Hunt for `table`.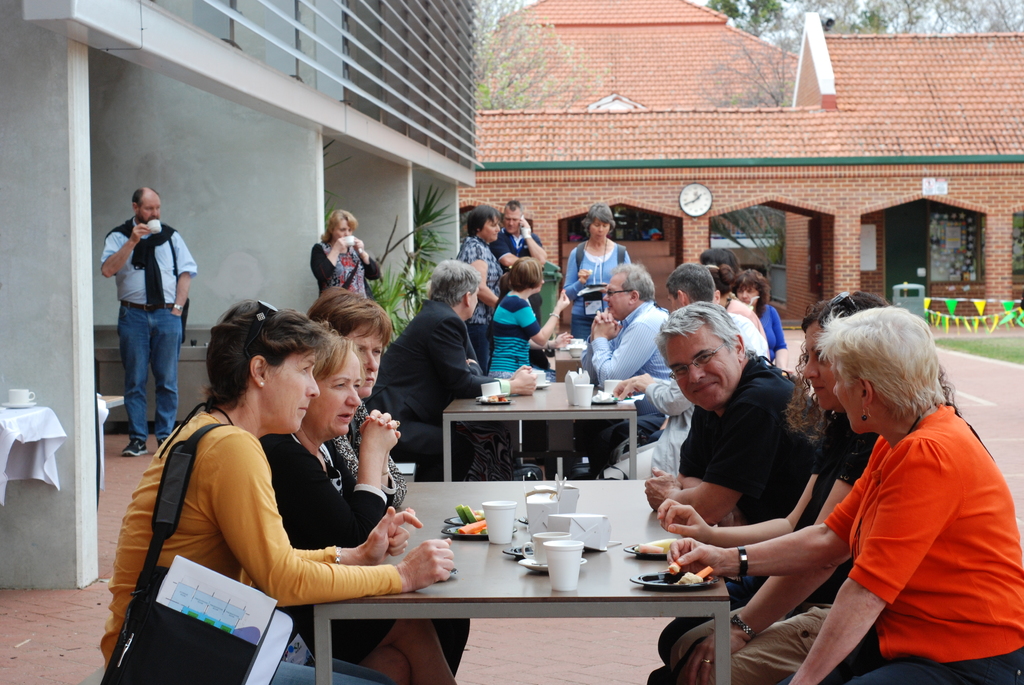
Hunted down at 442,388,644,480.
